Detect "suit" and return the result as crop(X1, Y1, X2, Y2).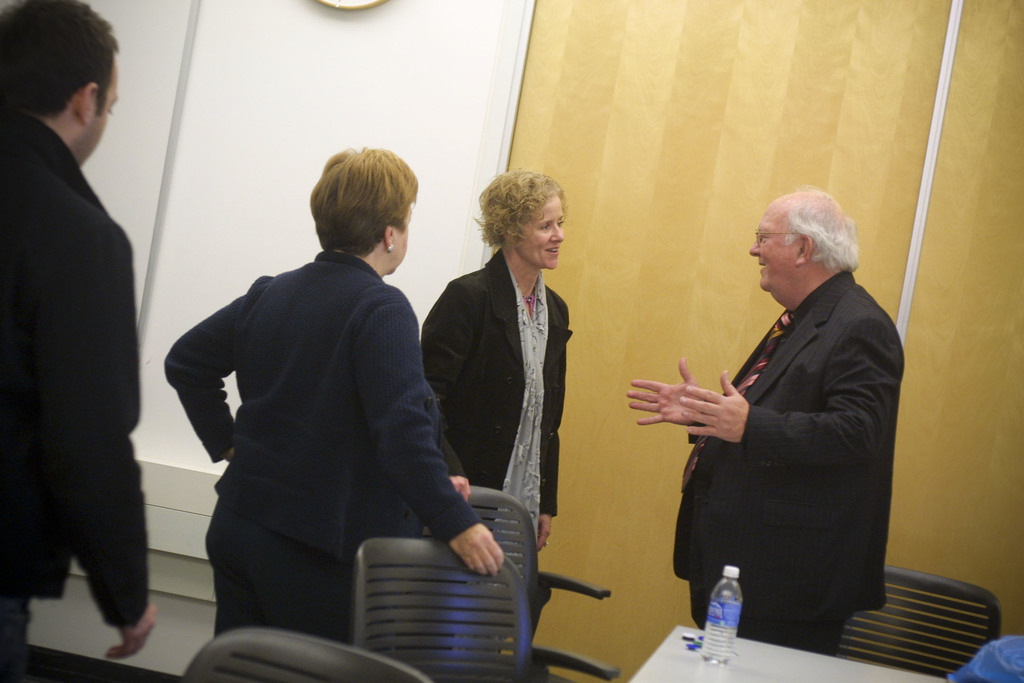
crop(160, 168, 493, 675).
